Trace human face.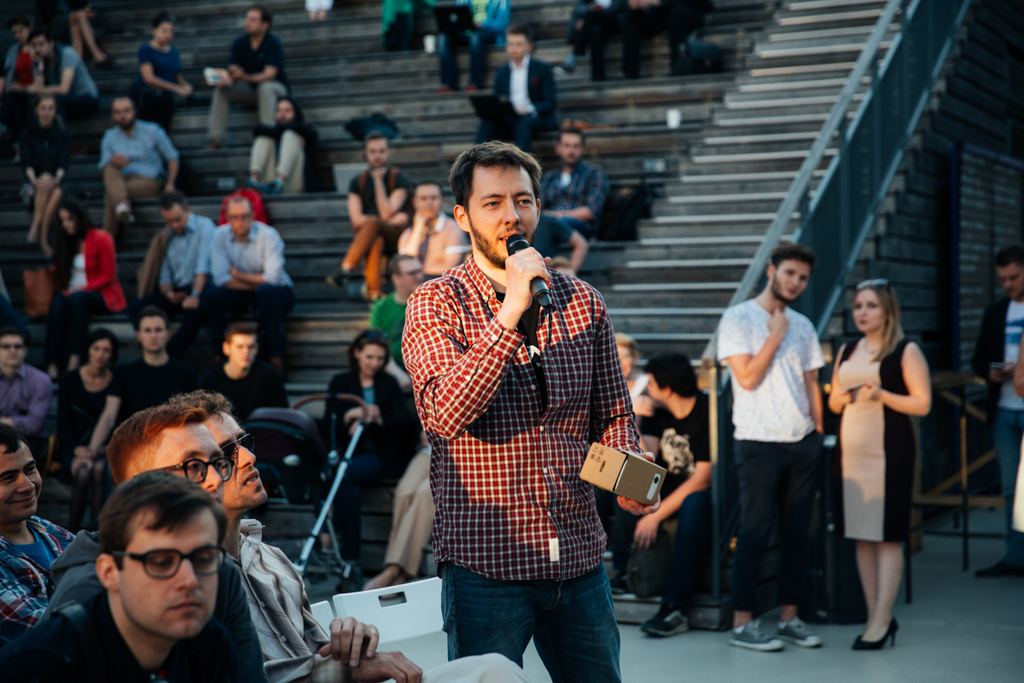
Traced to detection(505, 32, 530, 58).
